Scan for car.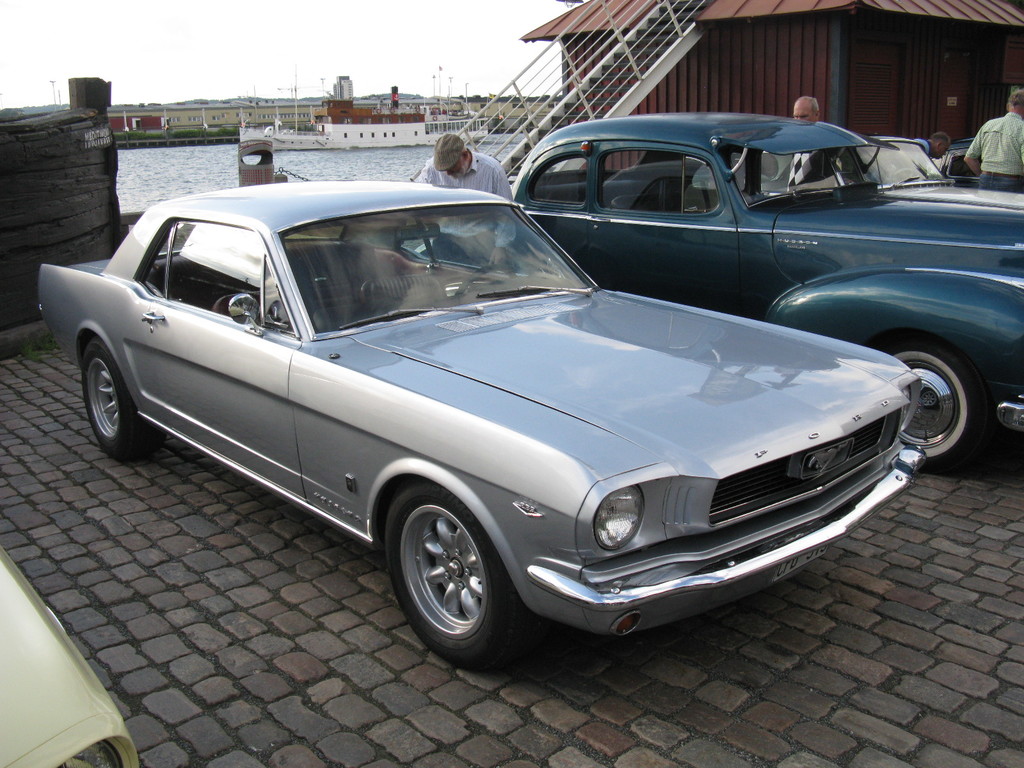
Scan result: 772 137 1023 218.
